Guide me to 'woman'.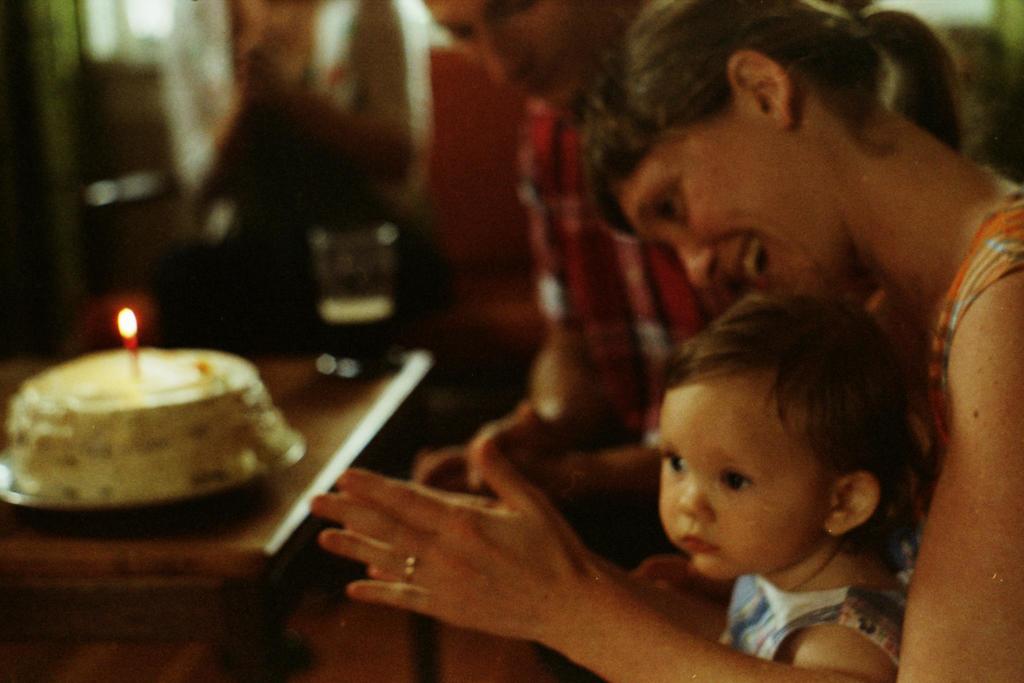
Guidance: 461,30,1011,682.
